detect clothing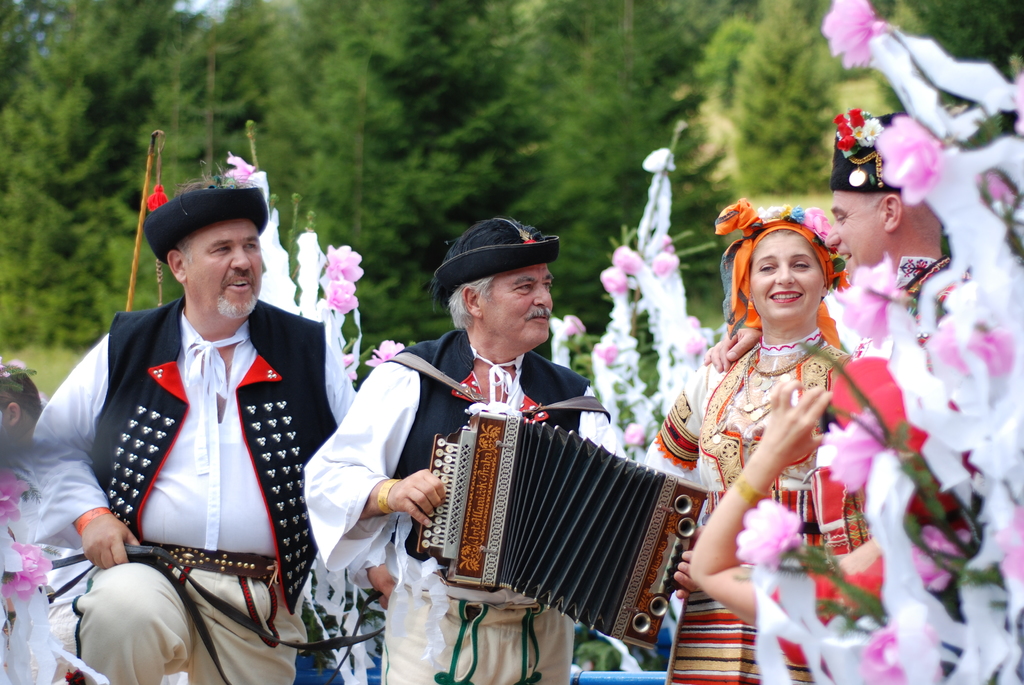
Rect(658, 331, 880, 684)
